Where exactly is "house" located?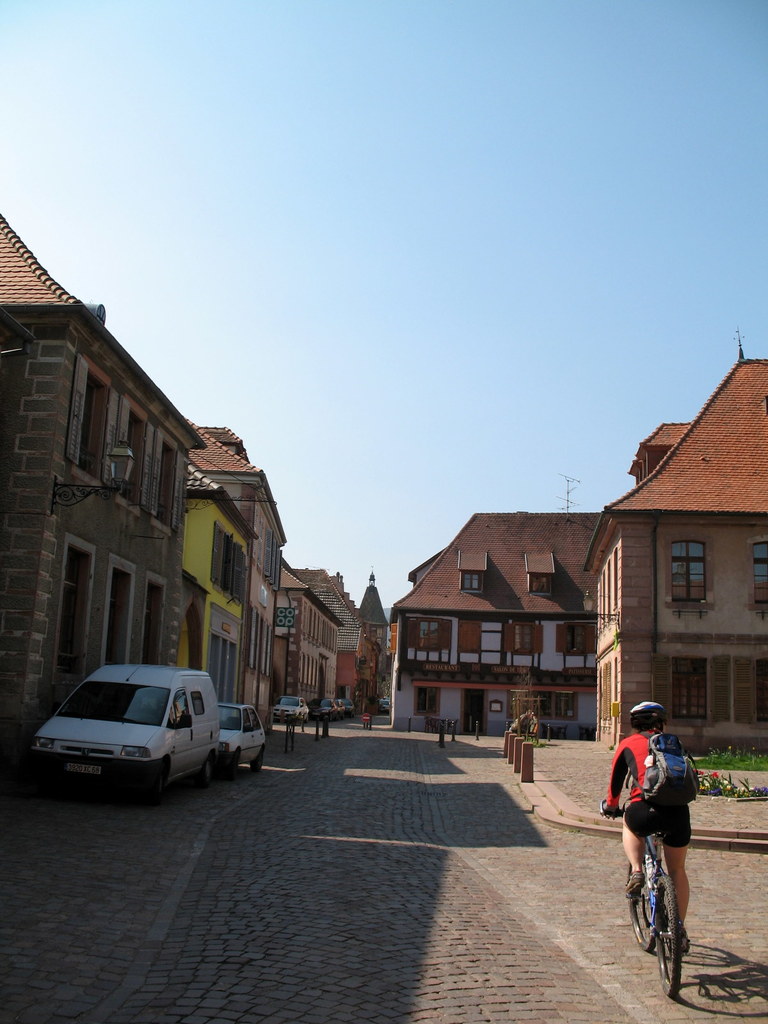
Its bounding box is 284:570:329:722.
